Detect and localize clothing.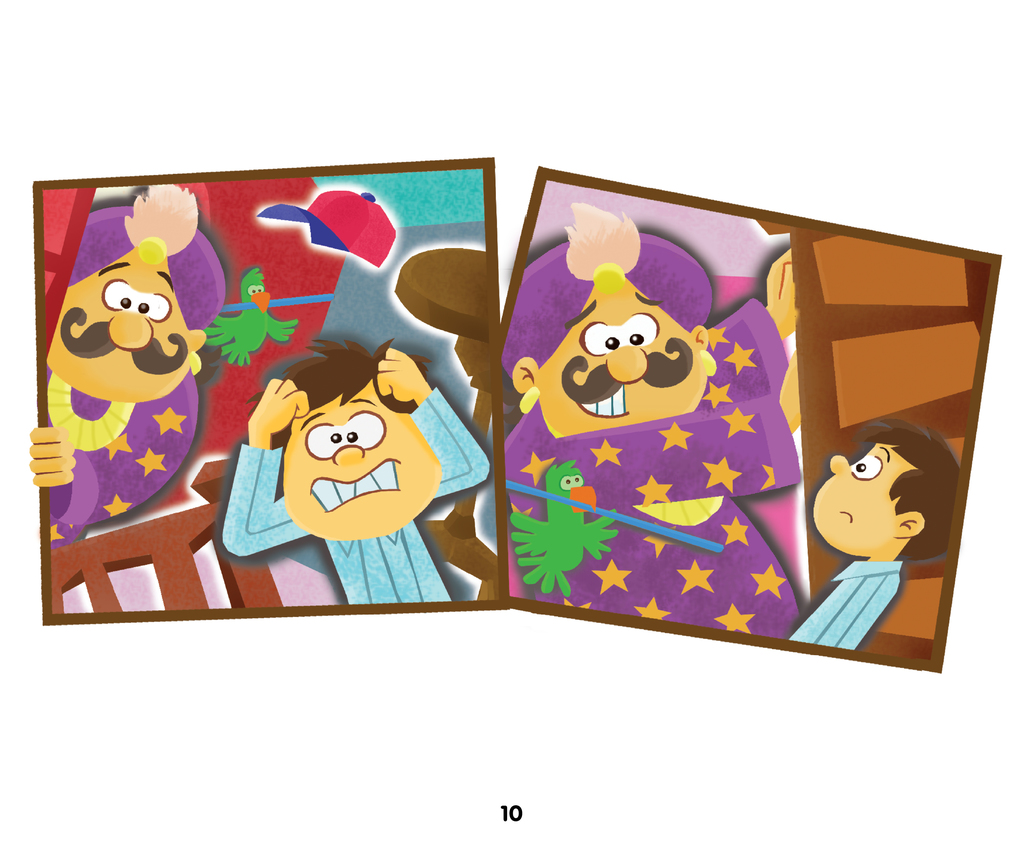
Localized at <box>500,293,801,624</box>.
